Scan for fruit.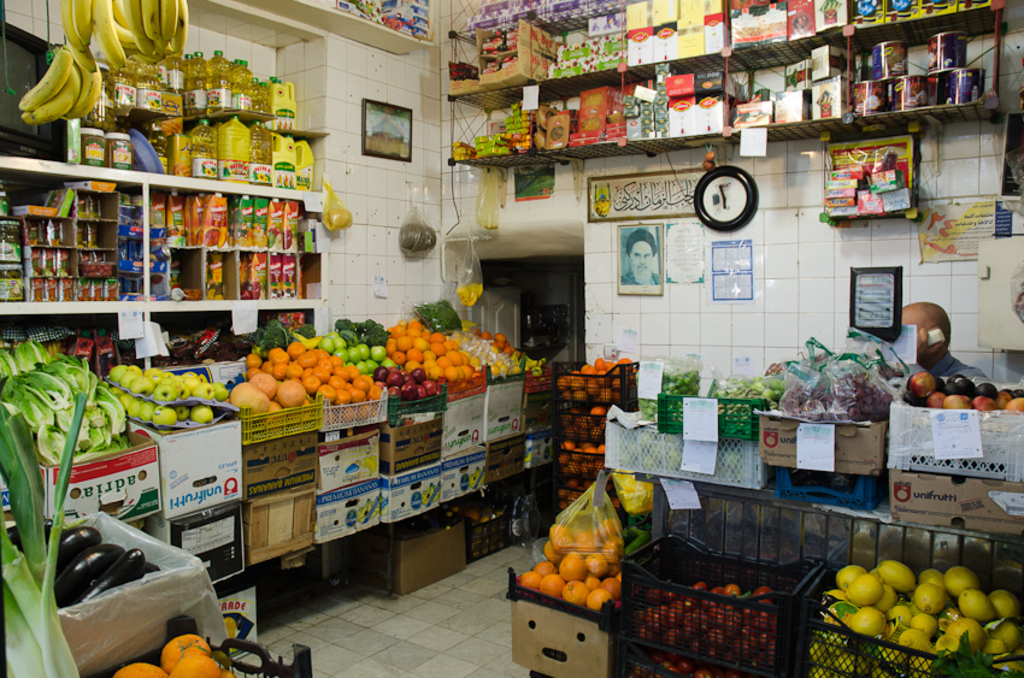
Scan result: bbox(169, 650, 226, 677).
